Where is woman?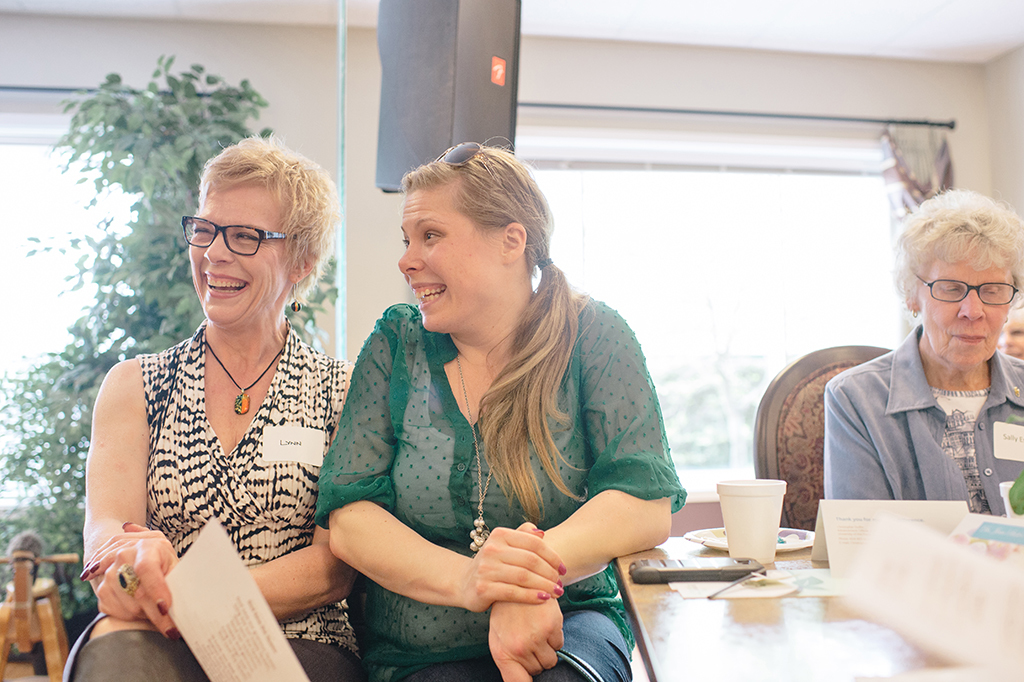
BBox(66, 144, 355, 681).
